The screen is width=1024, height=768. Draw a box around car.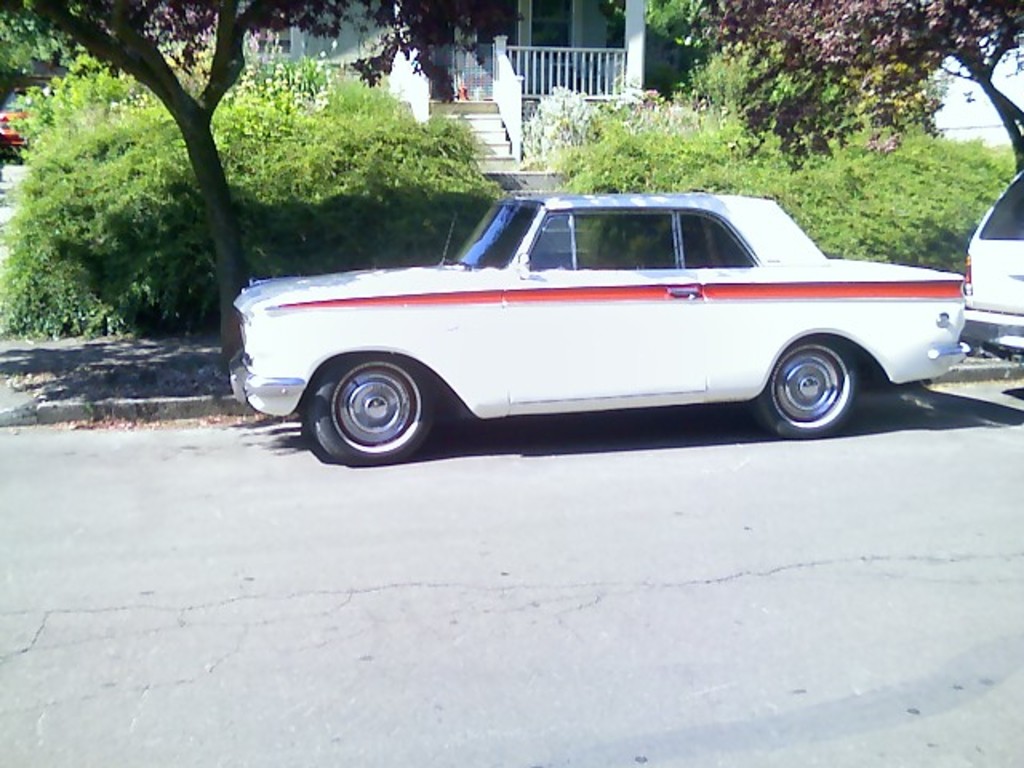
<bbox>957, 168, 1022, 365</bbox>.
